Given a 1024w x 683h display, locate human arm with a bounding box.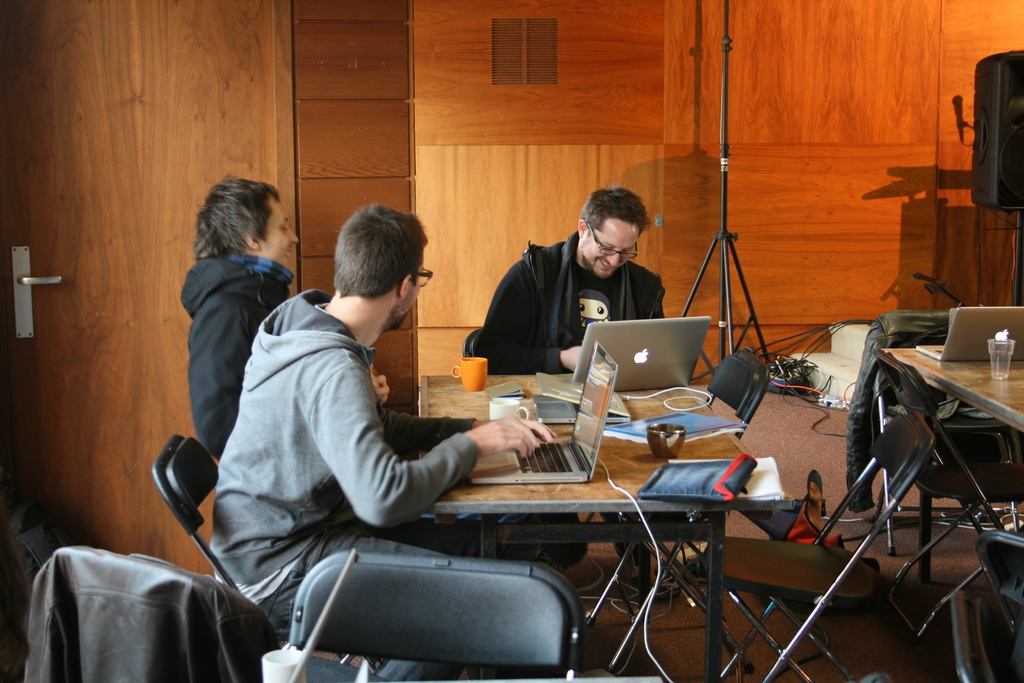
Located: bbox(481, 272, 580, 373).
